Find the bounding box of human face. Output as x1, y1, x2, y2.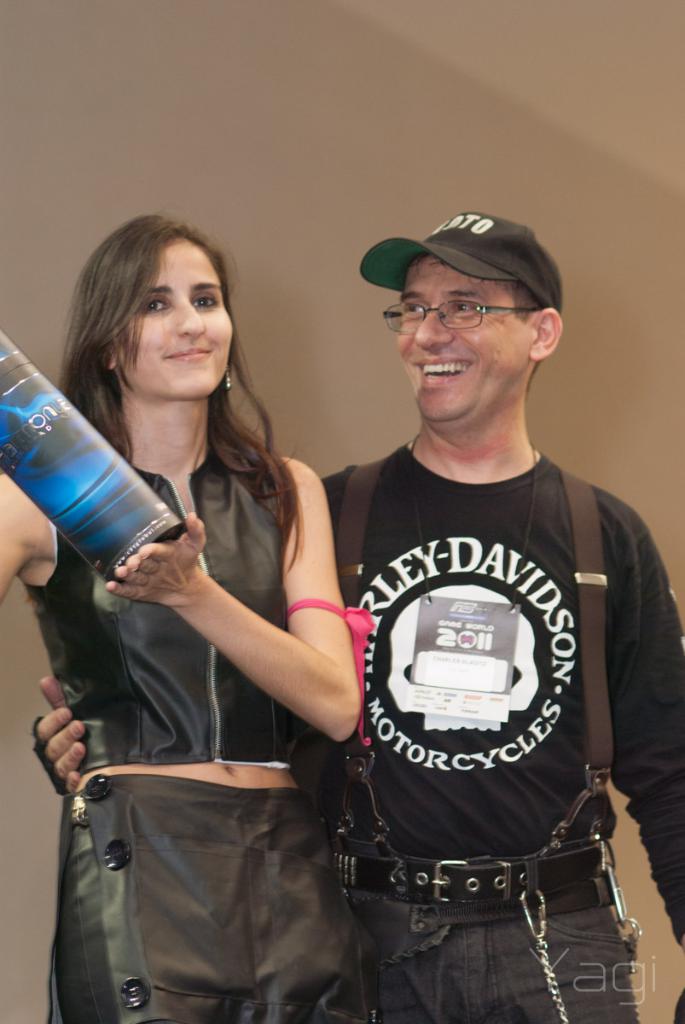
395, 250, 532, 425.
